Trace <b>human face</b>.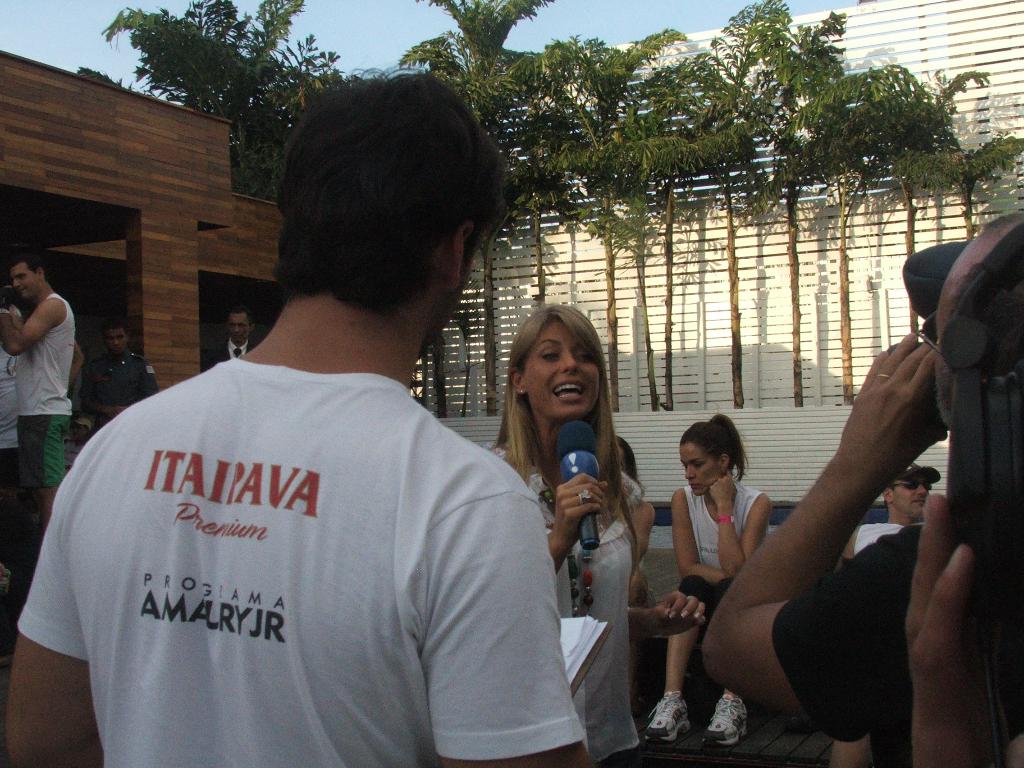
Traced to rect(893, 477, 931, 516).
